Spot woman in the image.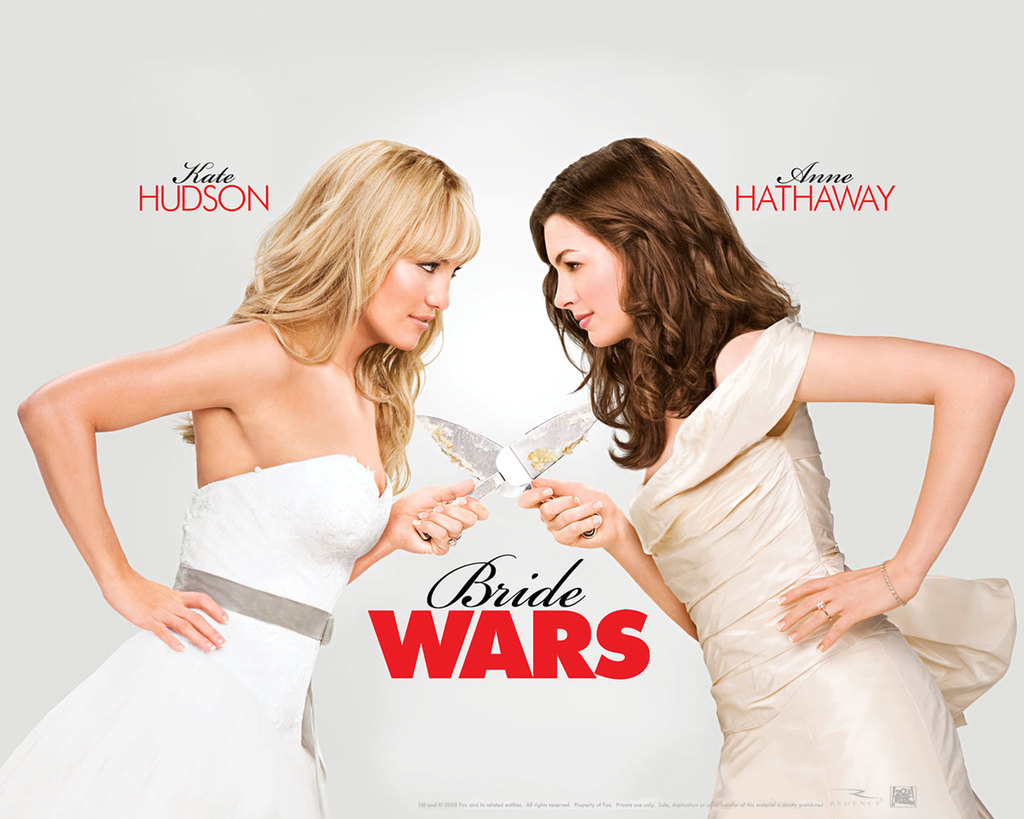
woman found at [x1=0, y1=131, x2=483, y2=818].
